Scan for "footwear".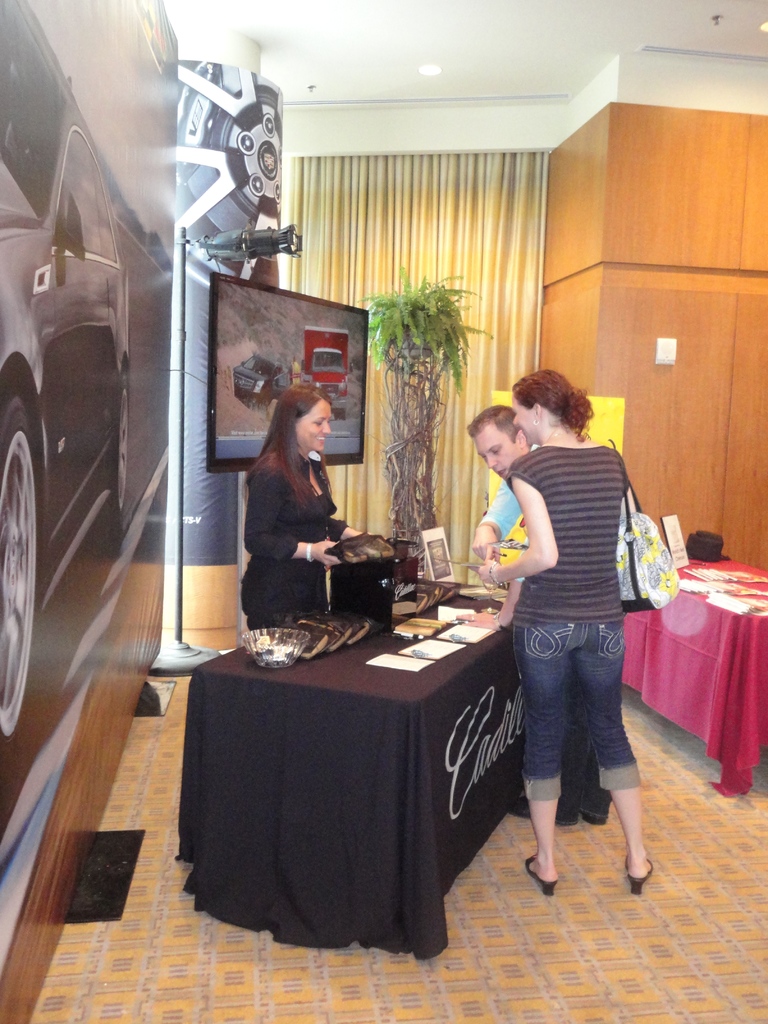
Scan result: bbox(627, 856, 659, 895).
